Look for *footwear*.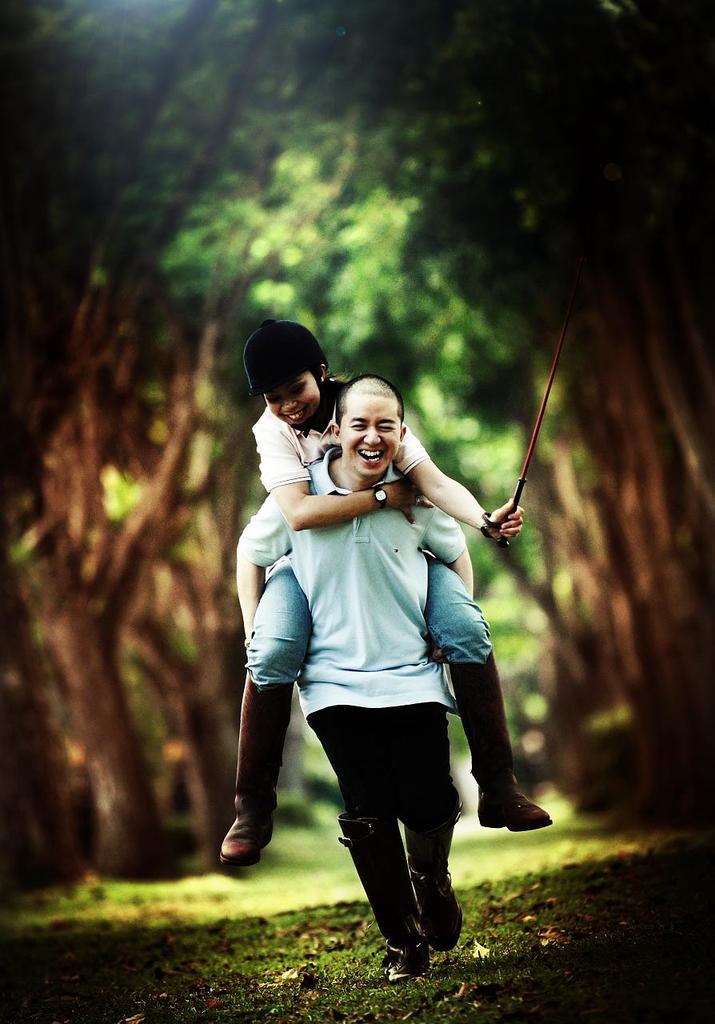
Found: <bbox>449, 640, 548, 830</bbox>.
